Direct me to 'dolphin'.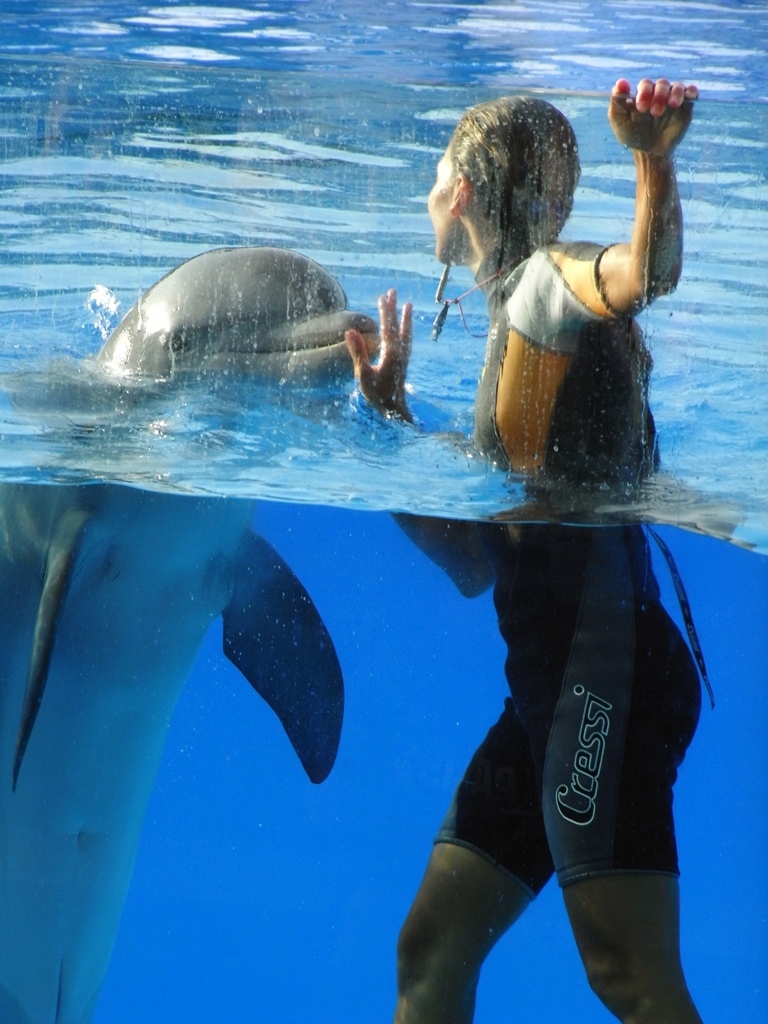
Direction: x1=0 y1=241 x2=382 y2=1023.
